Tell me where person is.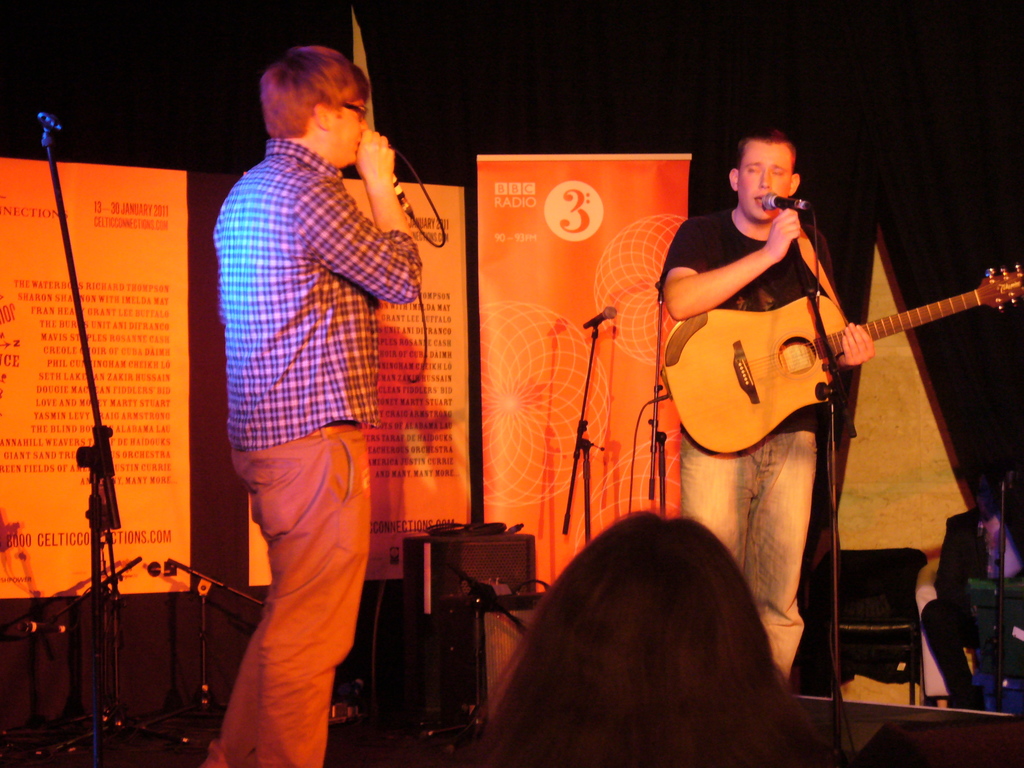
person is at rect(193, 13, 440, 767).
